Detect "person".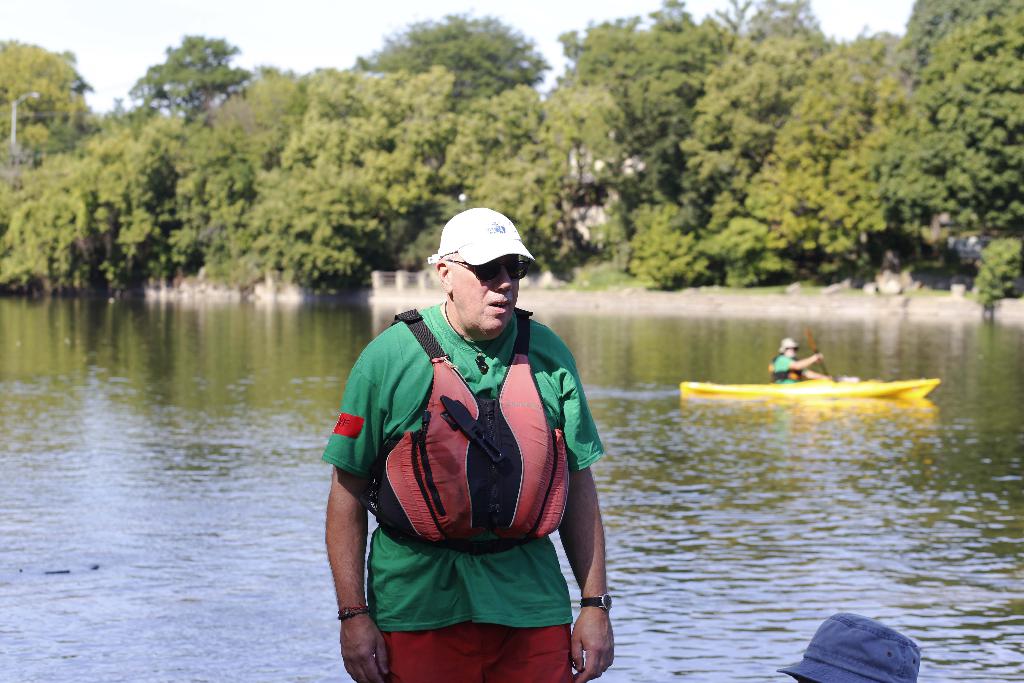
Detected at <region>322, 208, 621, 682</region>.
